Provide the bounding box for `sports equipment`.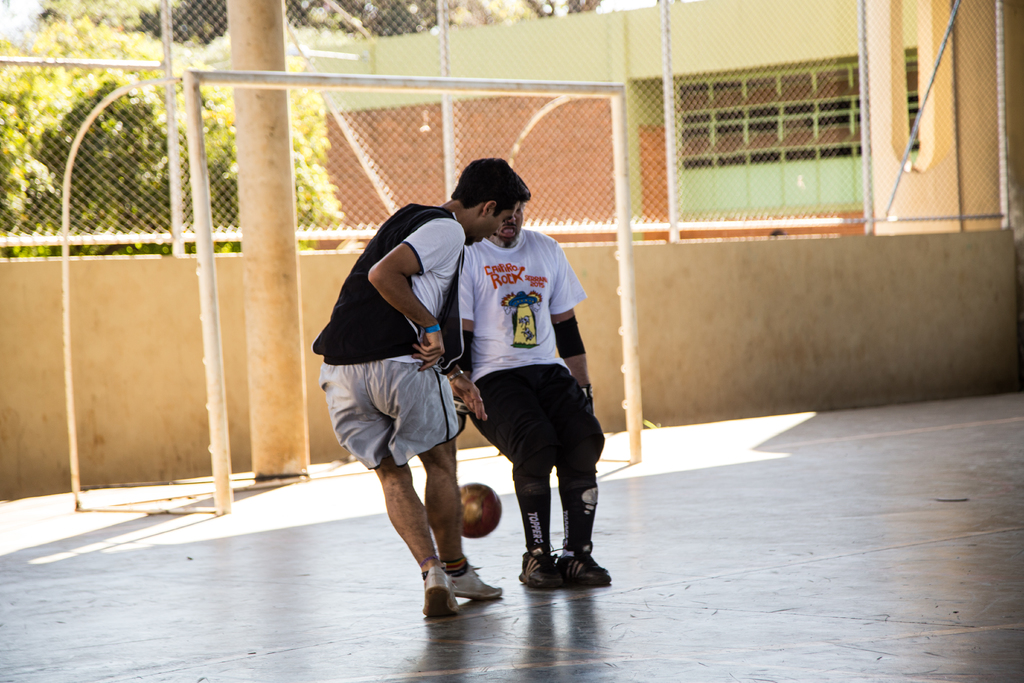
l=450, t=558, r=502, b=600.
